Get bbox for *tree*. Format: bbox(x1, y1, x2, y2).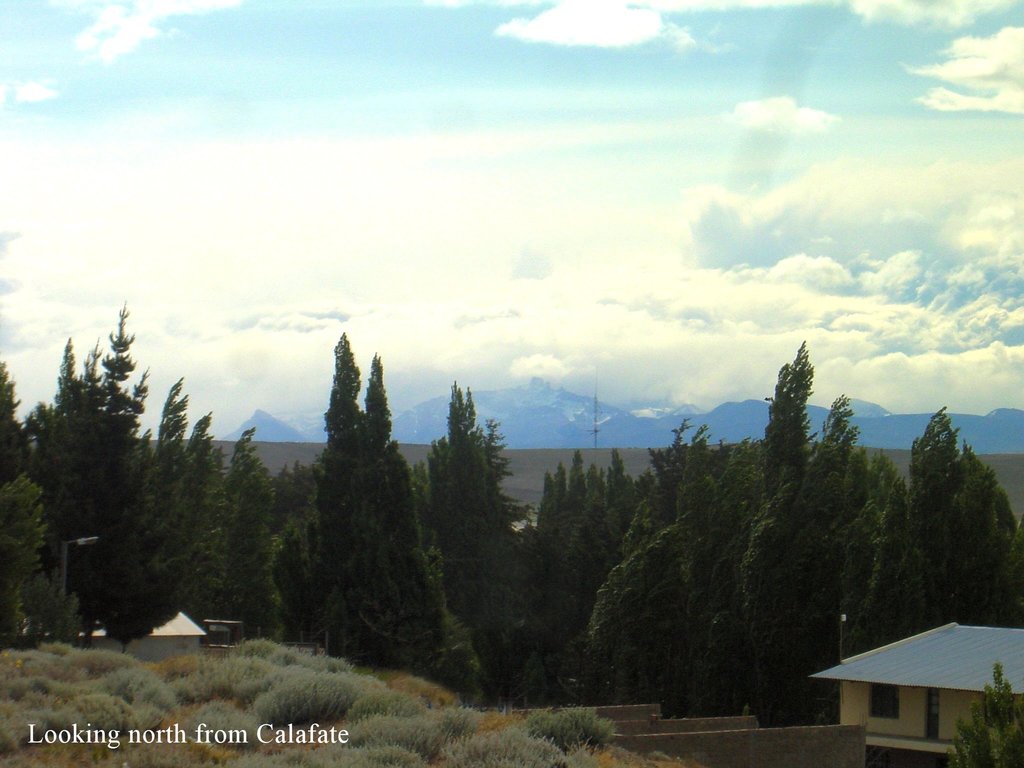
bbox(952, 651, 1023, 767).
